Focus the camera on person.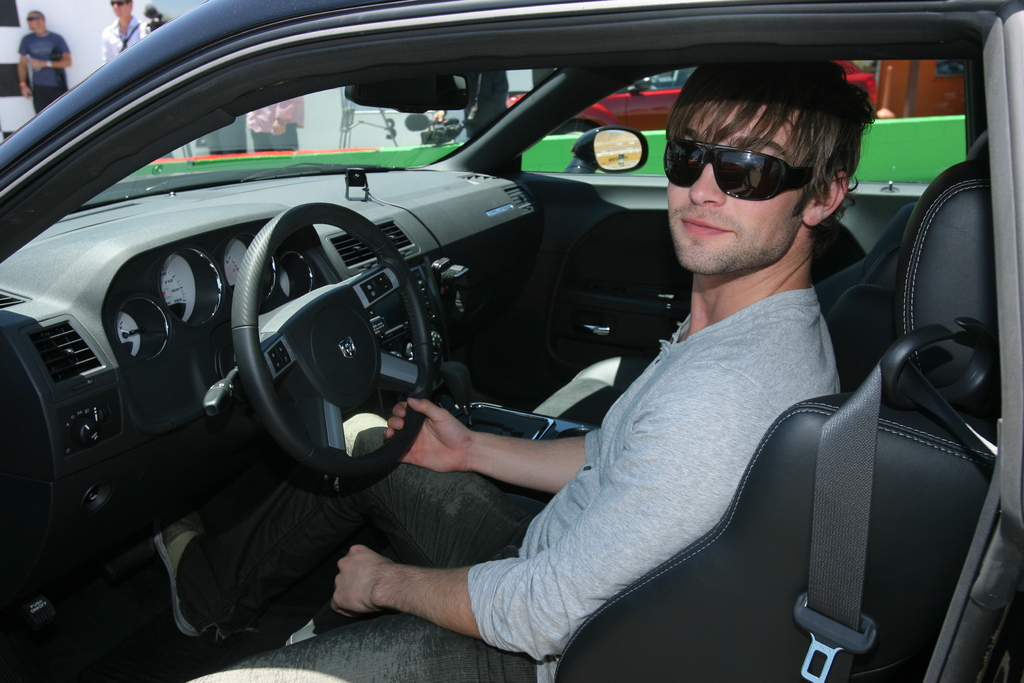
Focus region: <box>246,94,303,154</box>.
